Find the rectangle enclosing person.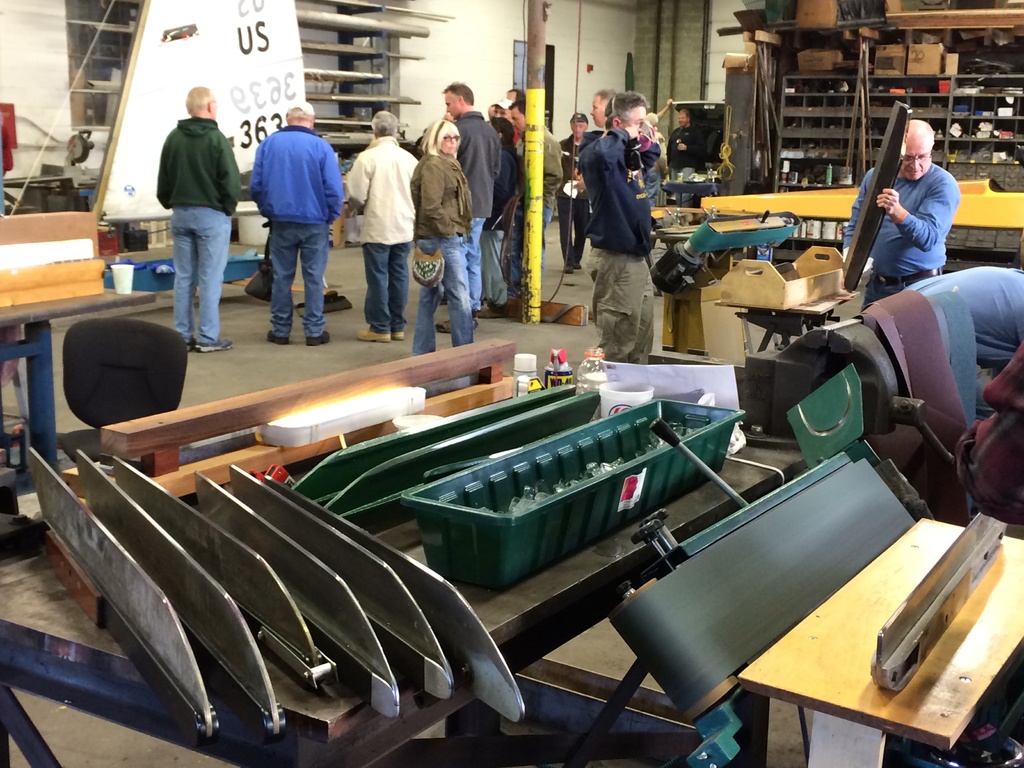
<box>486,124,511,316</box>.
